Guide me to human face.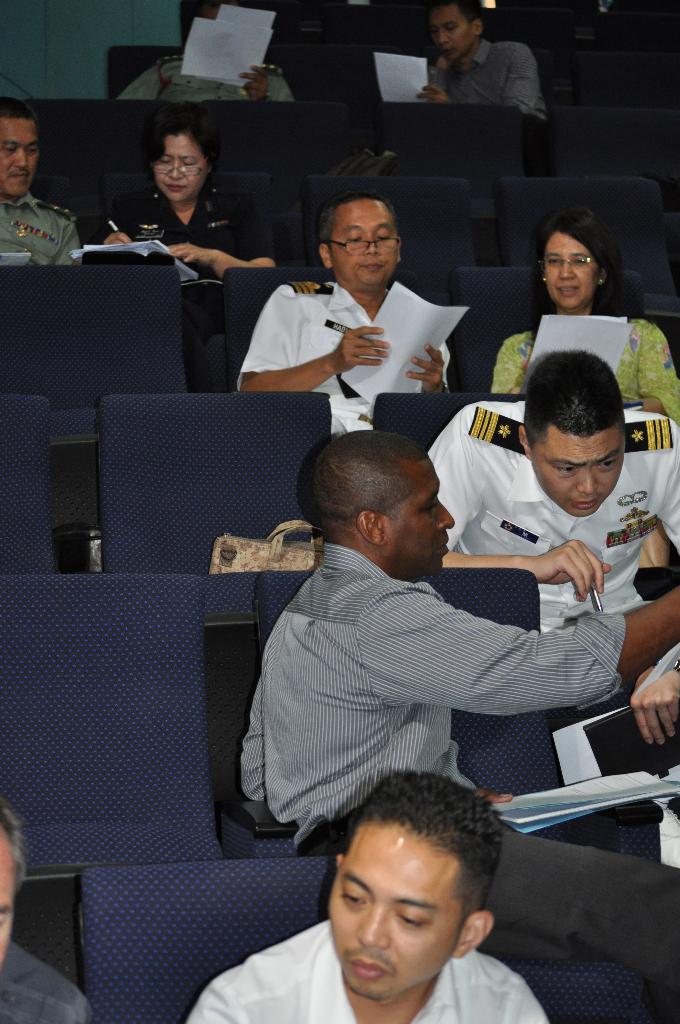
Guidance: (left=0, top=121, right=38, bottom=202).
